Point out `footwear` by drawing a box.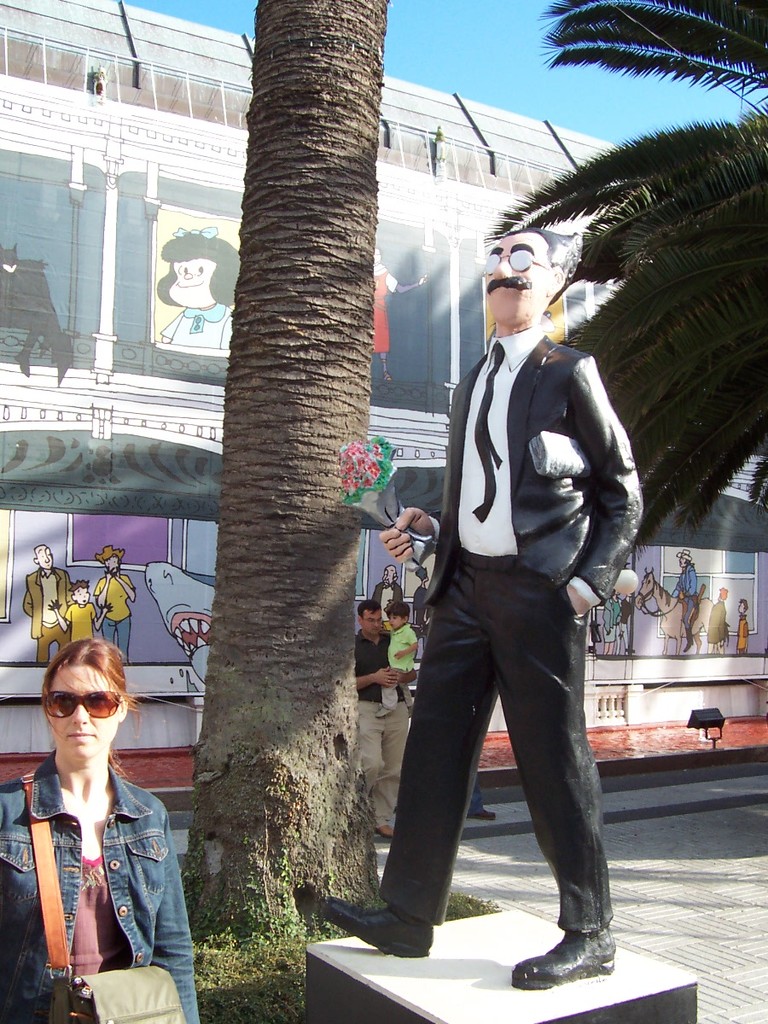
l=470, t=808, r=500, b=831.
